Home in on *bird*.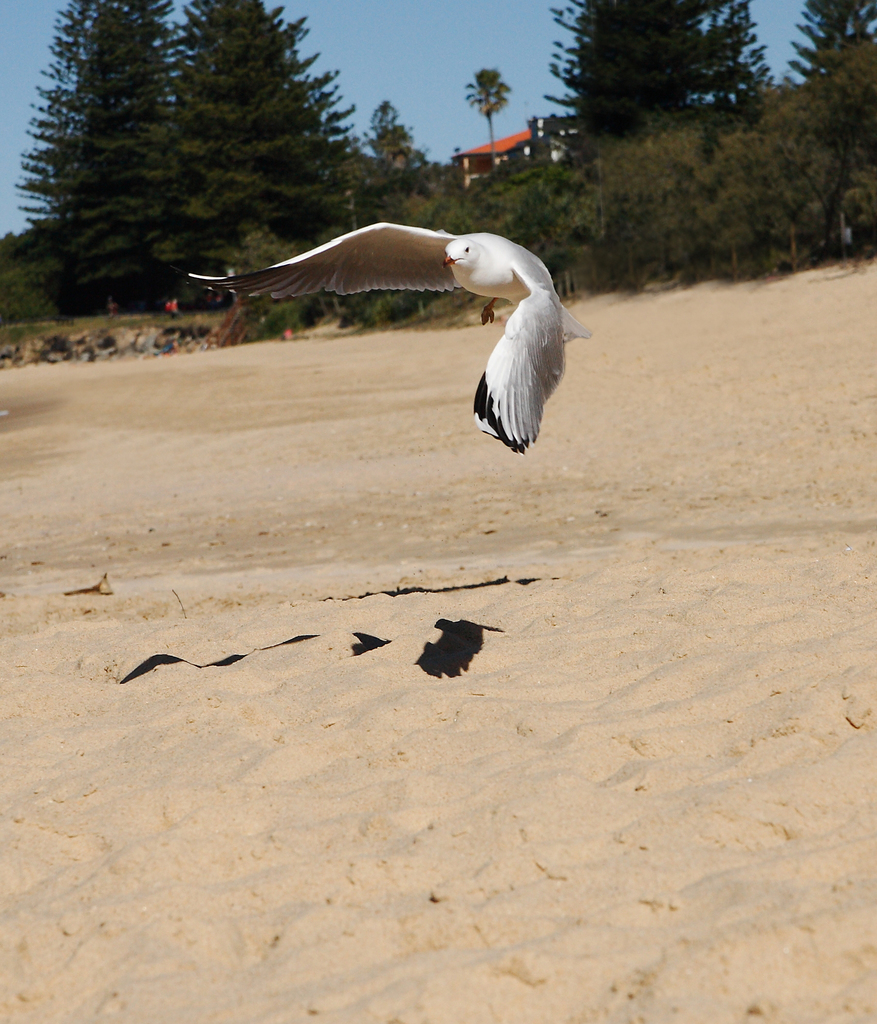
Homed in at {"left": 185, "top": 205, "right": 588, "bottom": 446}.
